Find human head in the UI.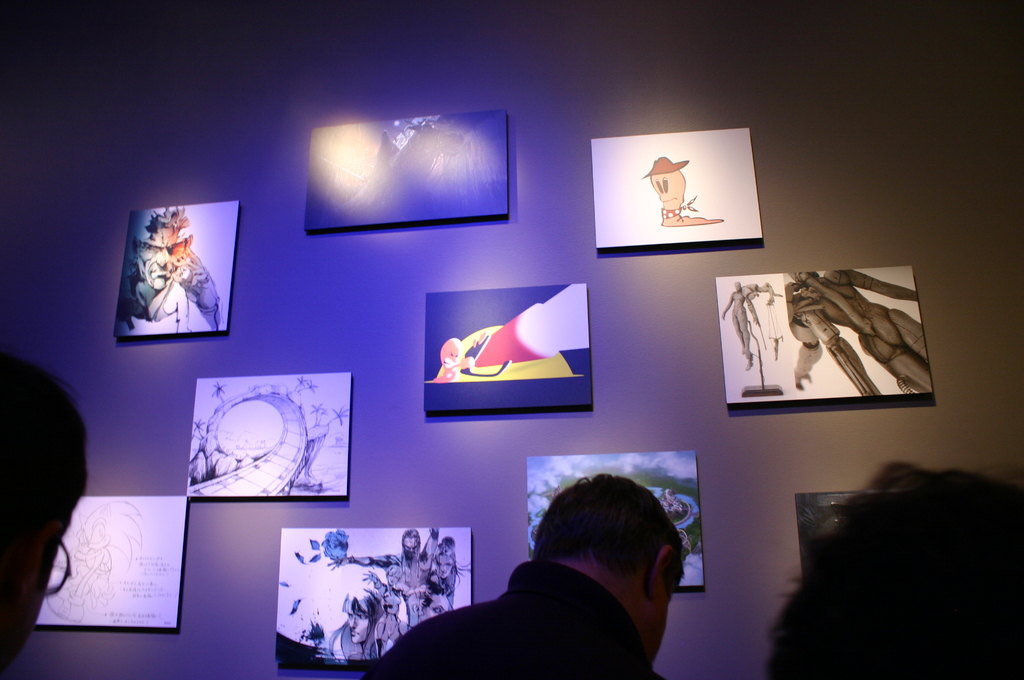
UI element at crop(508, 492, 697, 622).
